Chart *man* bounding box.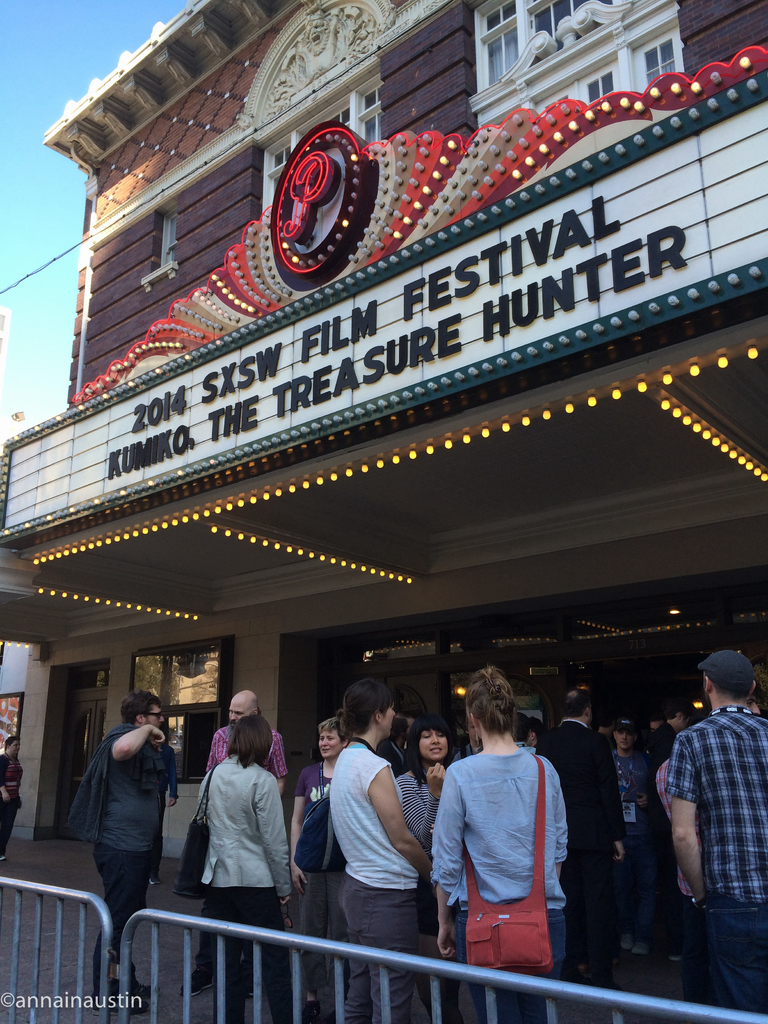
Charted: <box>60,671,189,985</box>.
